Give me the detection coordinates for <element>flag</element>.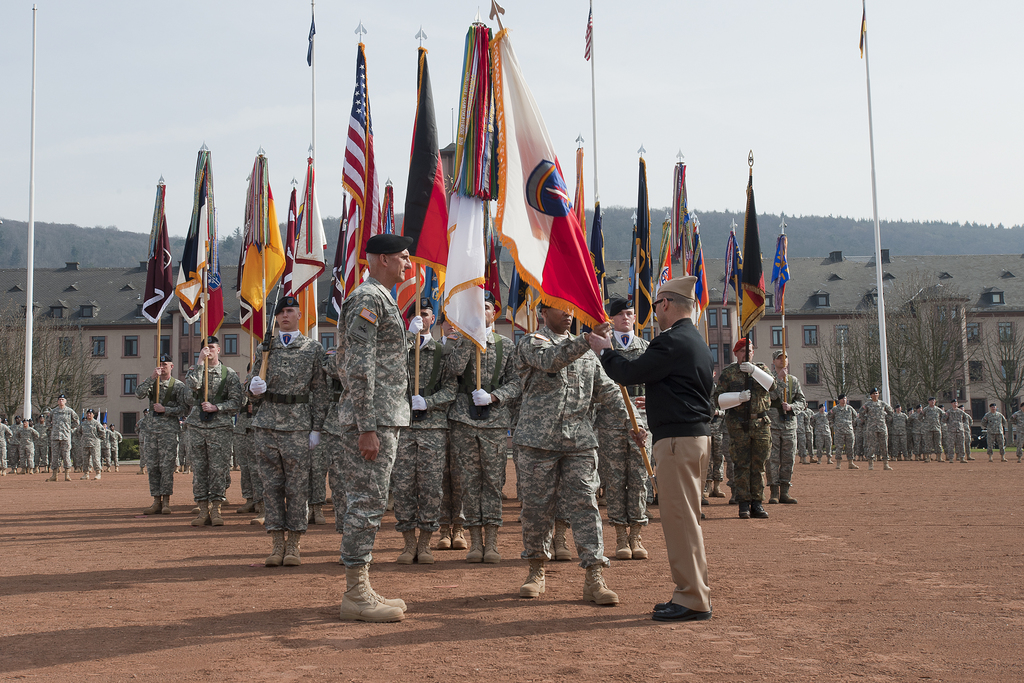
[x1=288, y1=150, x2=333, y2=344].
